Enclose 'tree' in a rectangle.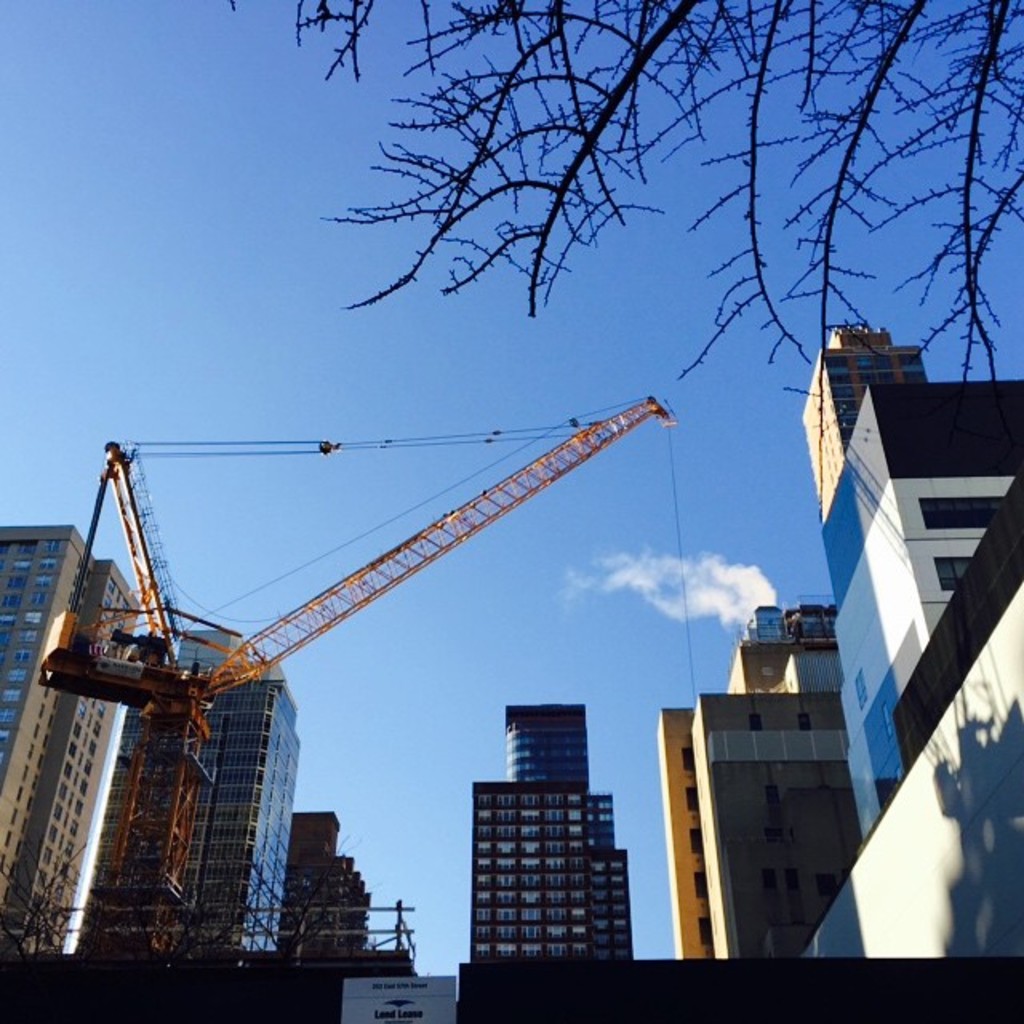
detection(224, 0, 1022, 421).
